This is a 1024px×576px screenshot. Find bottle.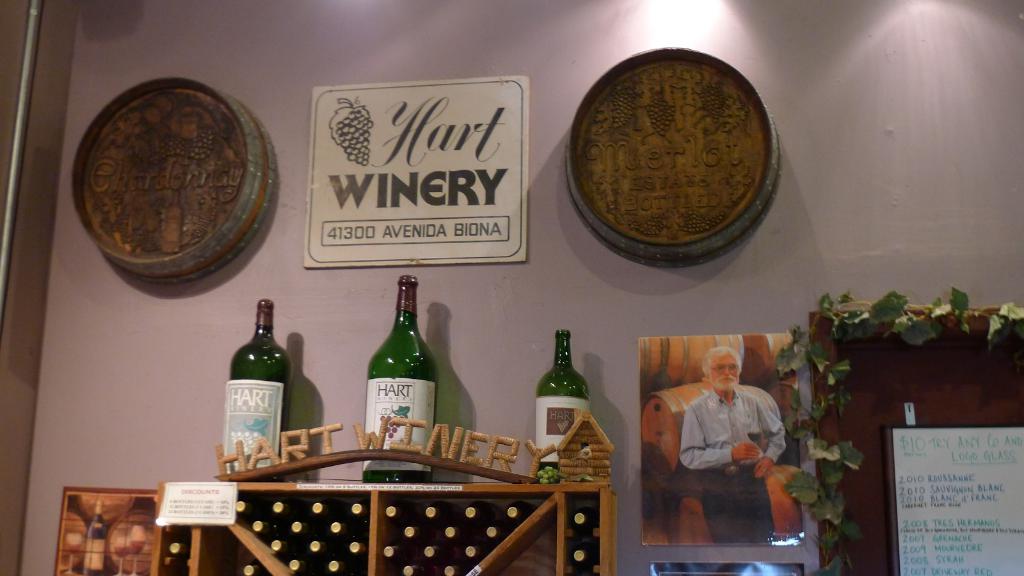
Bounding box: bbox(405, 525, 439, 541).
